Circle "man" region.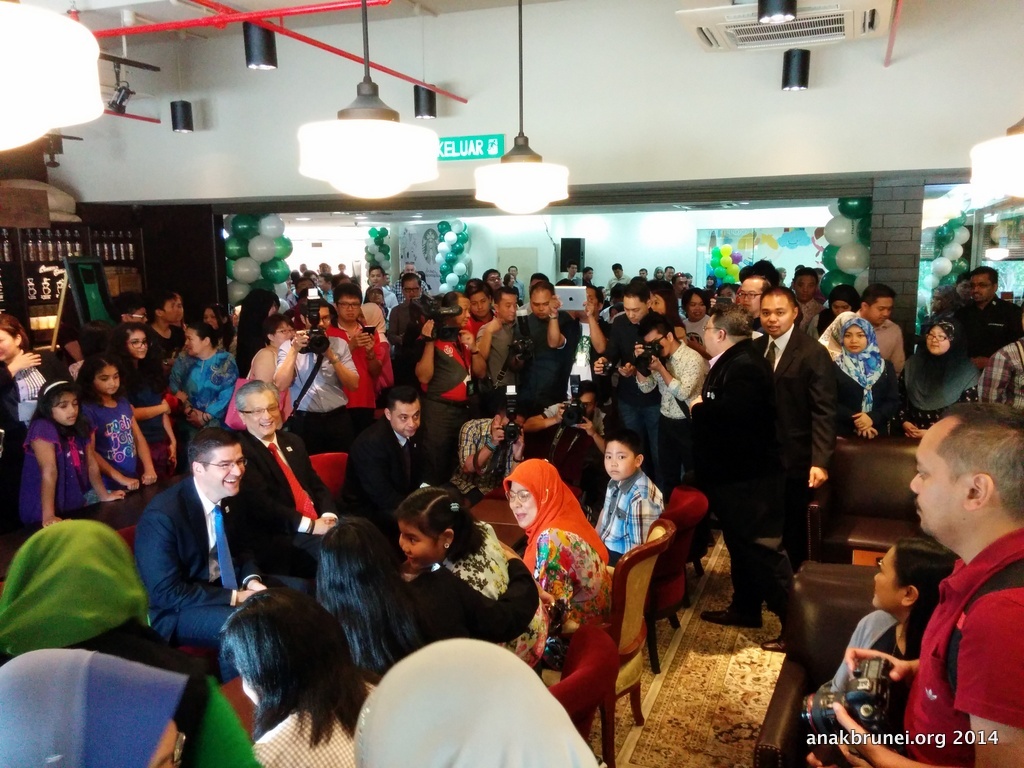
Region: [142,299,188,373].
